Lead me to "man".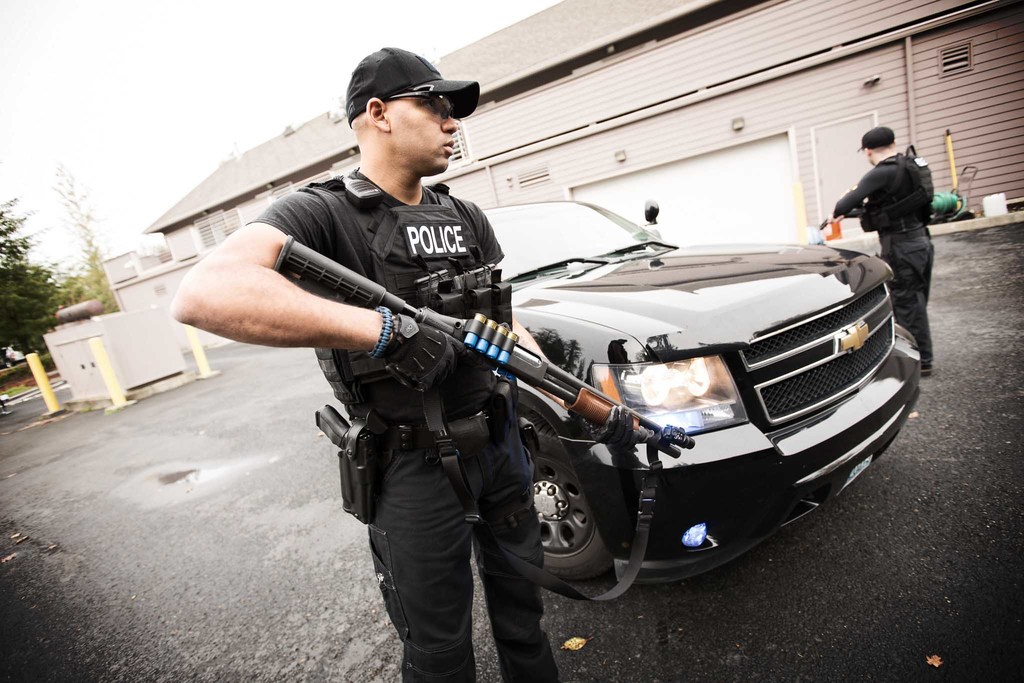
Lead to box(169, 49, 643, 682).
